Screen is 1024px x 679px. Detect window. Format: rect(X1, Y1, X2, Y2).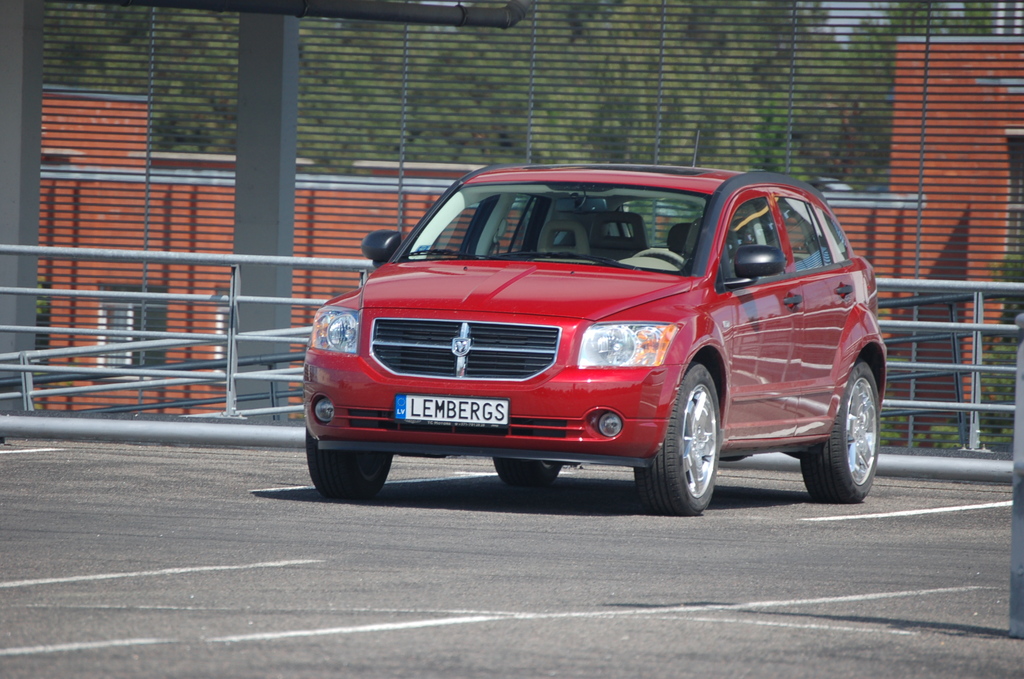
rect(724, 195, 785, 281).
